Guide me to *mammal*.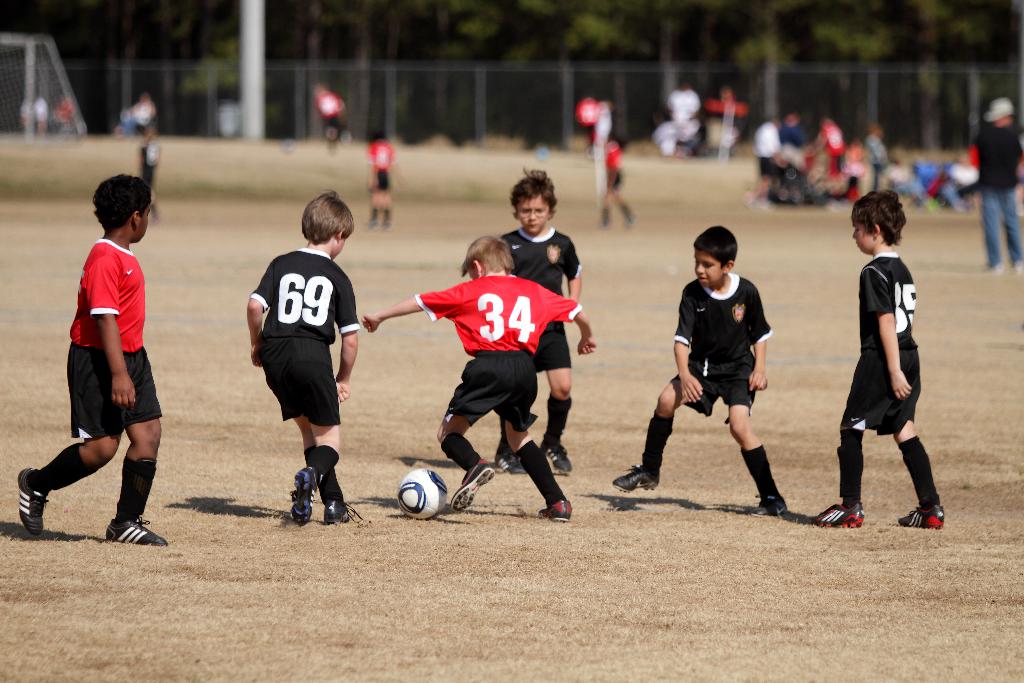
Guidance: select_region(860, 118, 892, 190).
